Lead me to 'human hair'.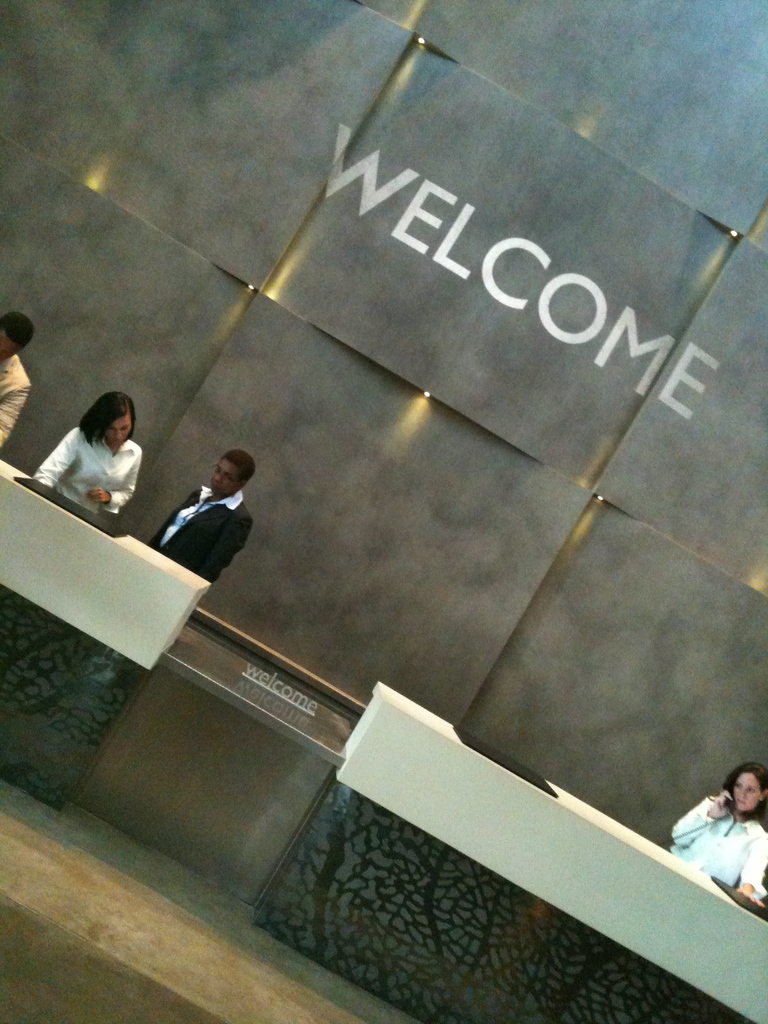
Lead to left=1, top=311, right=33, bottom=344.
